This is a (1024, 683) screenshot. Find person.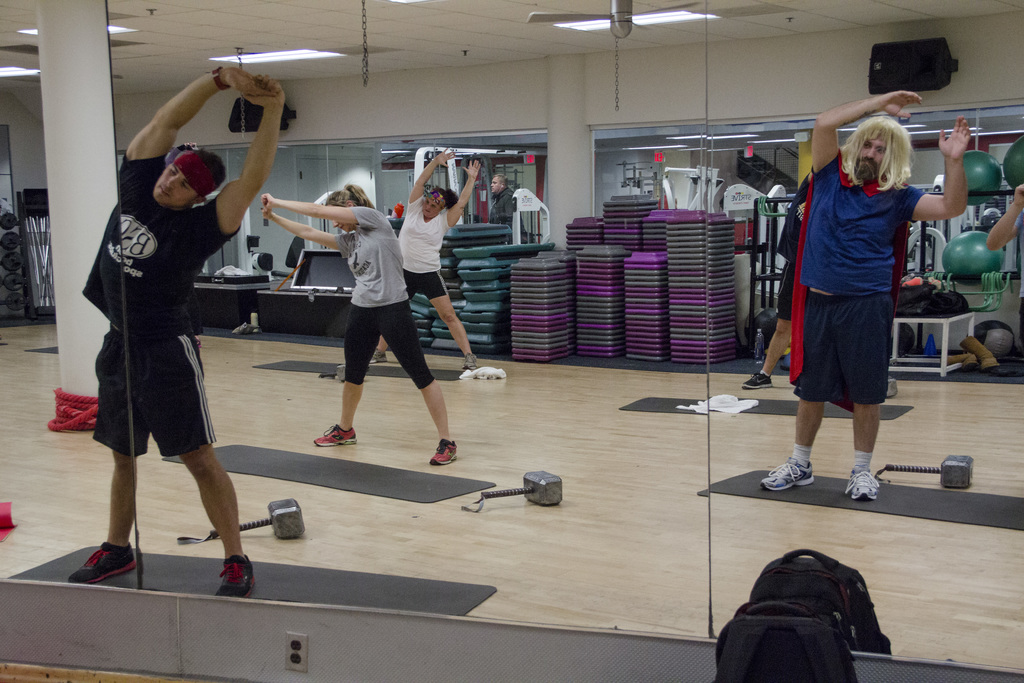
Bounding box: [762, 84, 982, 506].
